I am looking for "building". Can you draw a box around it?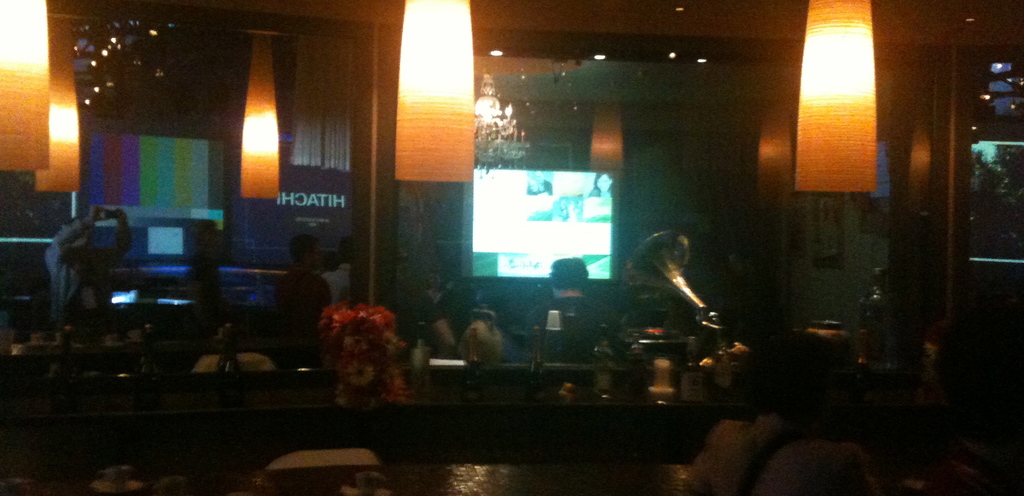
Sure, the bounding box is [x1=1, y1=0, x2=1023, y2=495].
